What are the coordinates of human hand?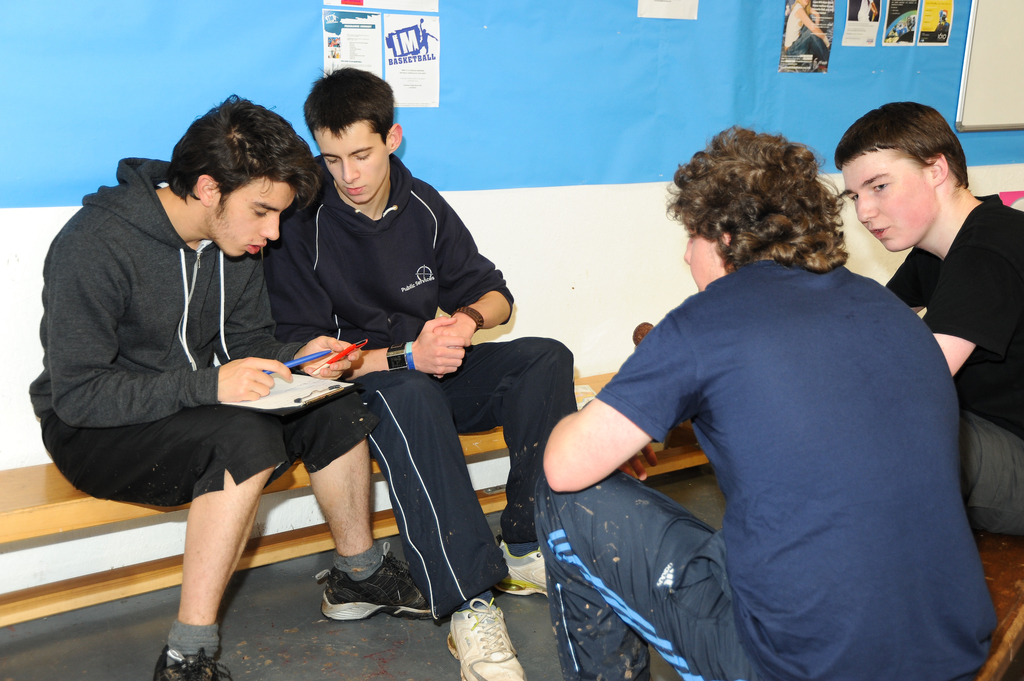
(431, 312, 477, 378).
